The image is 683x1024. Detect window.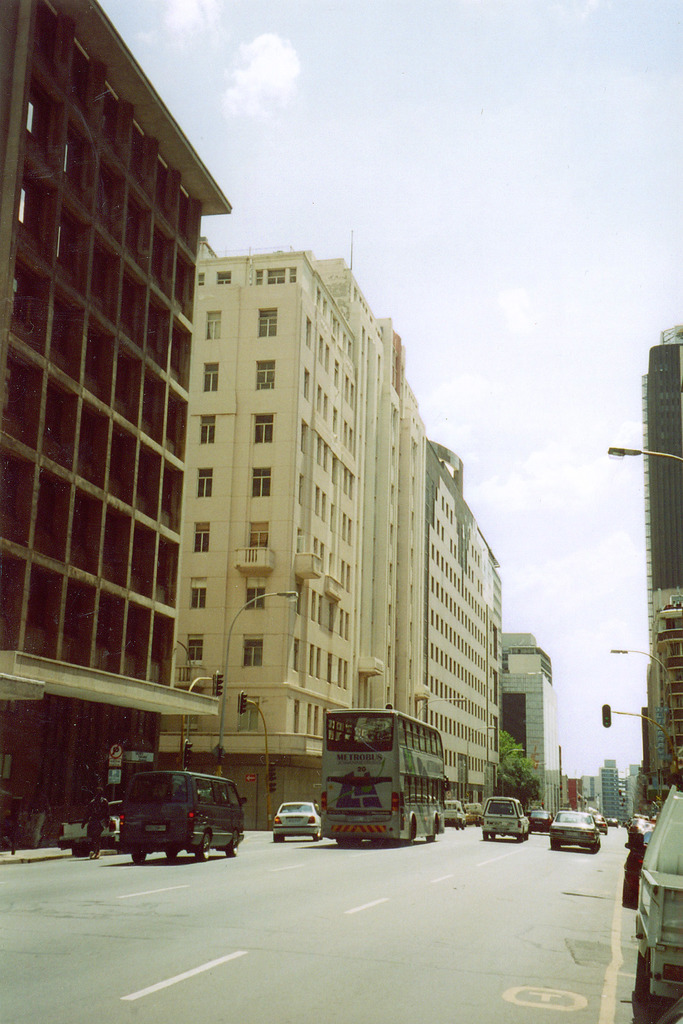
Detection: x1=191 y1=579 x2=207 y2=610.
